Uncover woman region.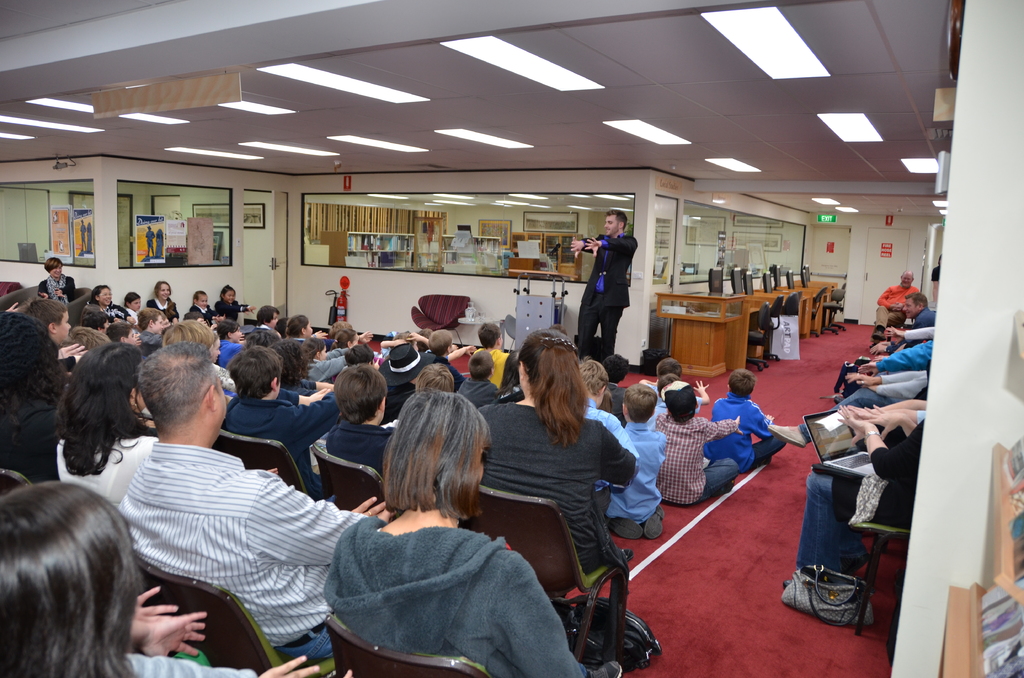
Uncovered: [47, 344, 159, 508].
